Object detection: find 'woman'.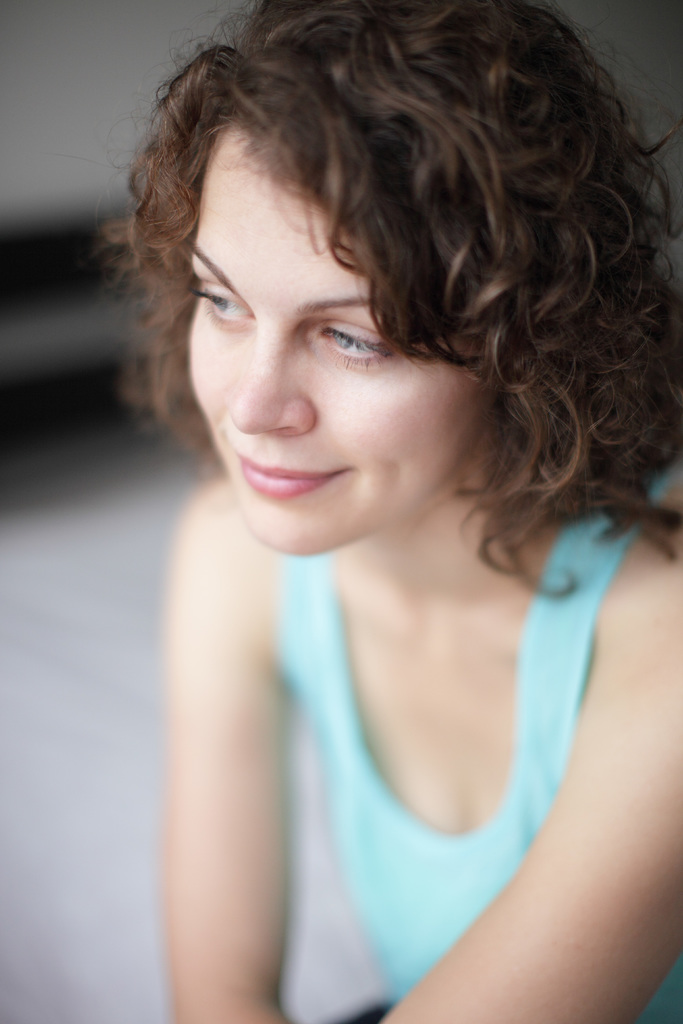
[x1=88, y1=0, x2=682, y2=1023].
